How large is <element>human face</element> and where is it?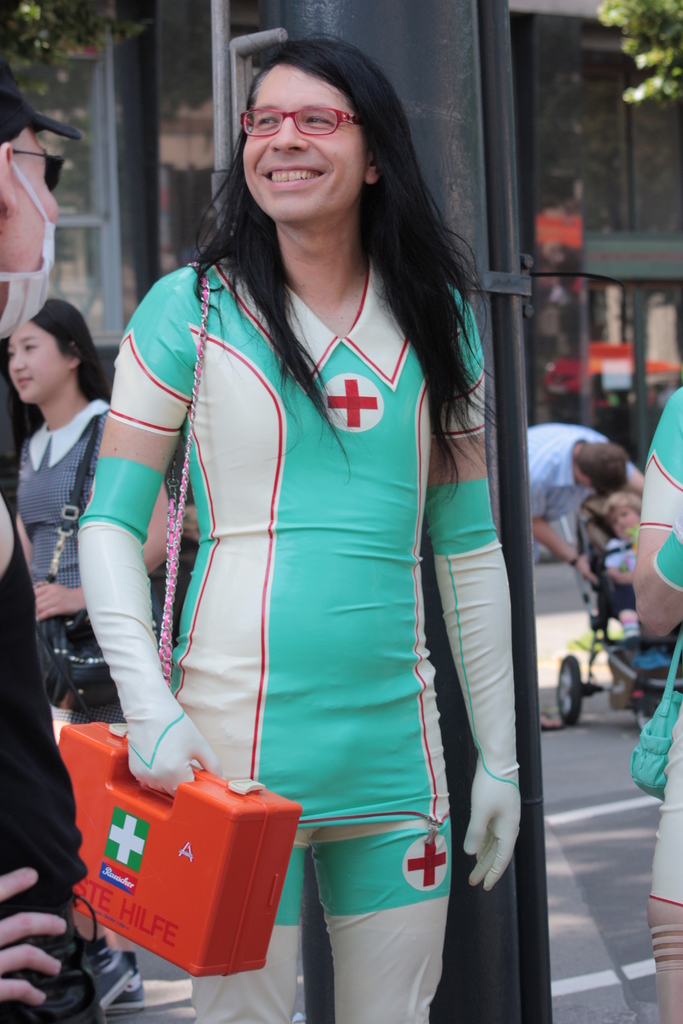
Bounding box: left=238, top=53, right=356, bottom=209.
